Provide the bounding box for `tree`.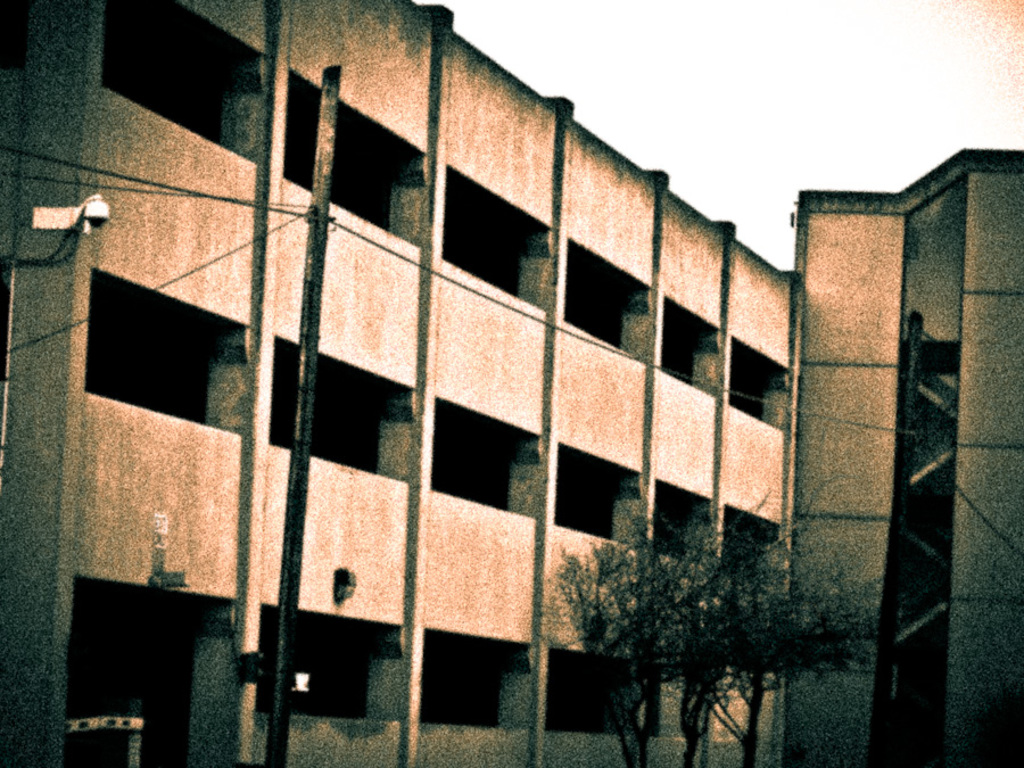
detection(741, 495, 886, 767).
